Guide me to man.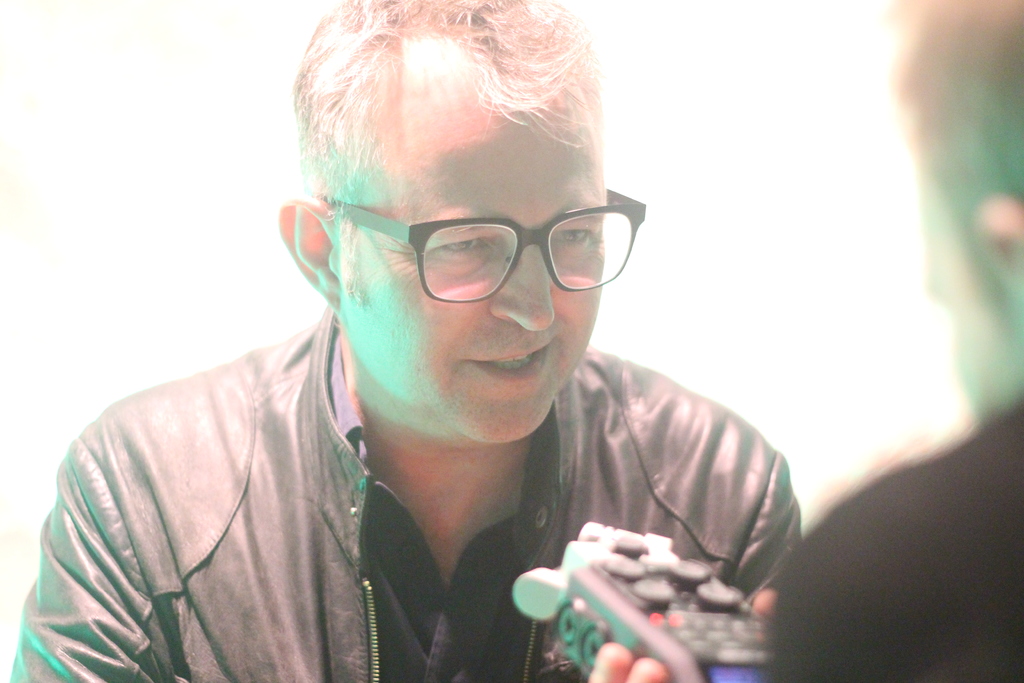
Guidance: rect(768, 0, 1023, 682).
